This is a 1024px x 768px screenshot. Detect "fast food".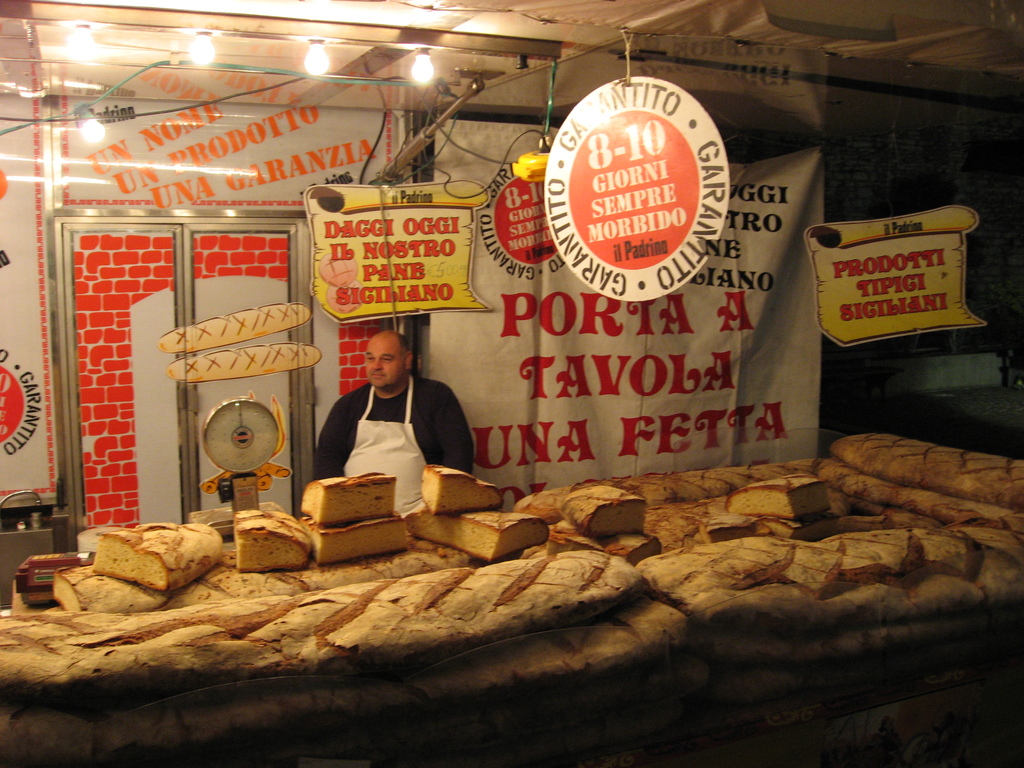
<region>54, 555, 468, 607</region>.
